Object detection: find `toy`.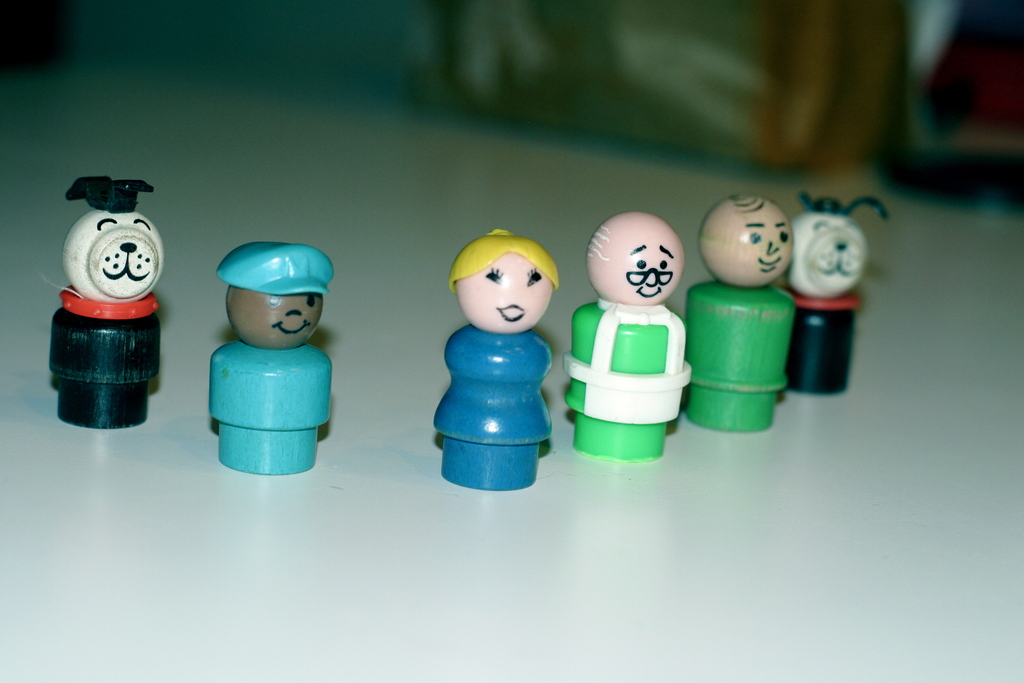
bbox(191, 245, 331, 460).
